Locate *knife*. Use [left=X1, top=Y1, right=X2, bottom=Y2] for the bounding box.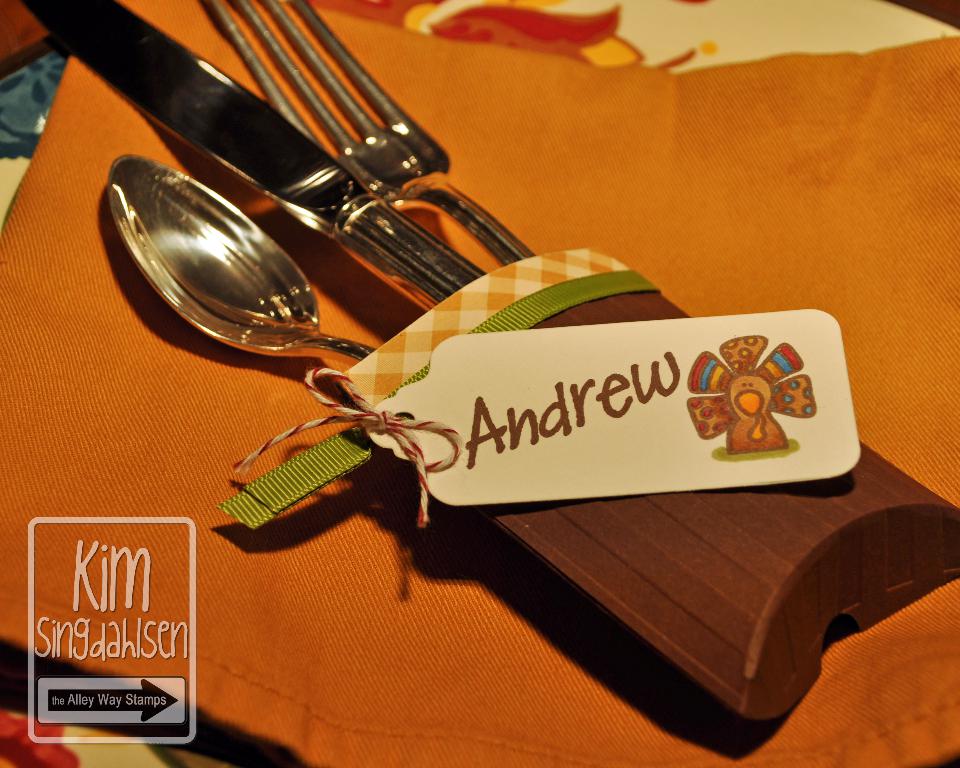
[left=25, top=0, right=485, bottom=311].
